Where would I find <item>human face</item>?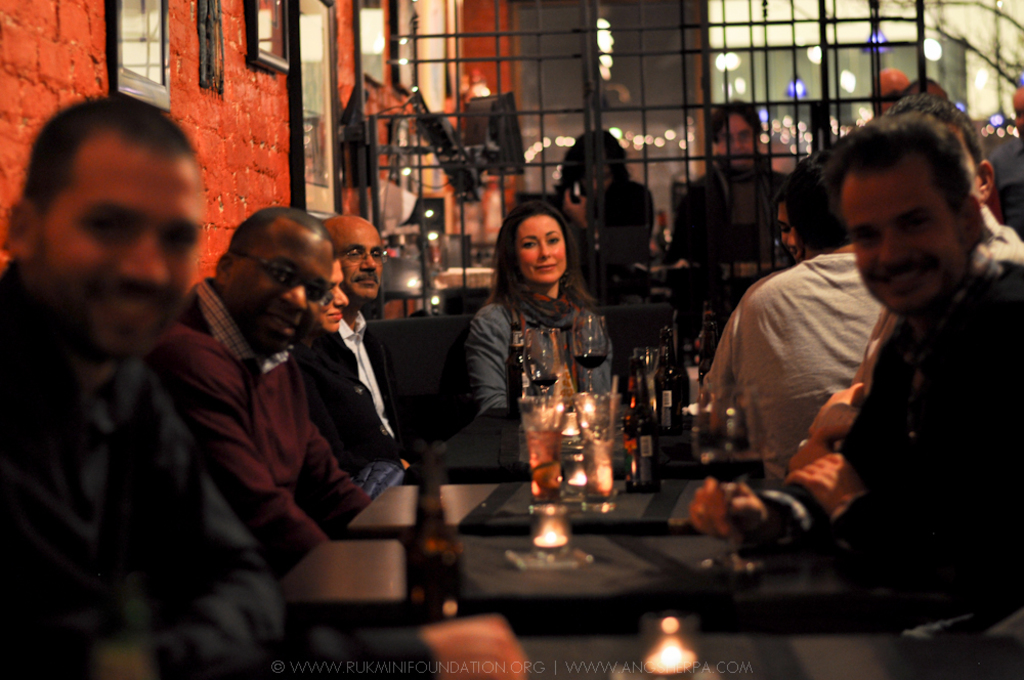
At <box>771,208,798,258</box>.
